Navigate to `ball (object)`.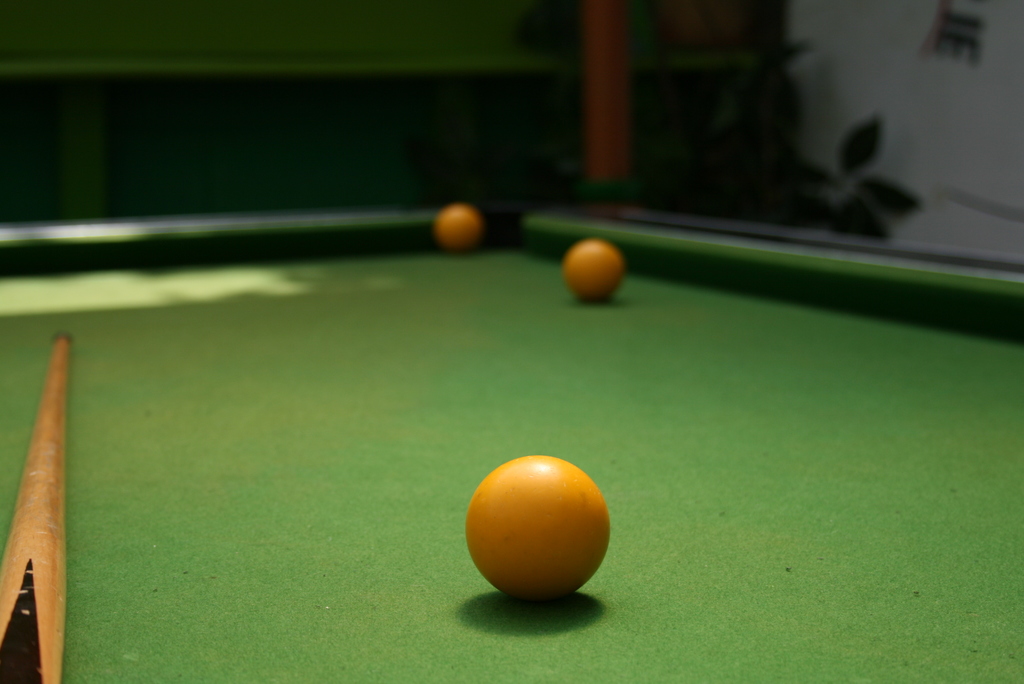
Navigation target: locate(440, 204, 482, 247).
